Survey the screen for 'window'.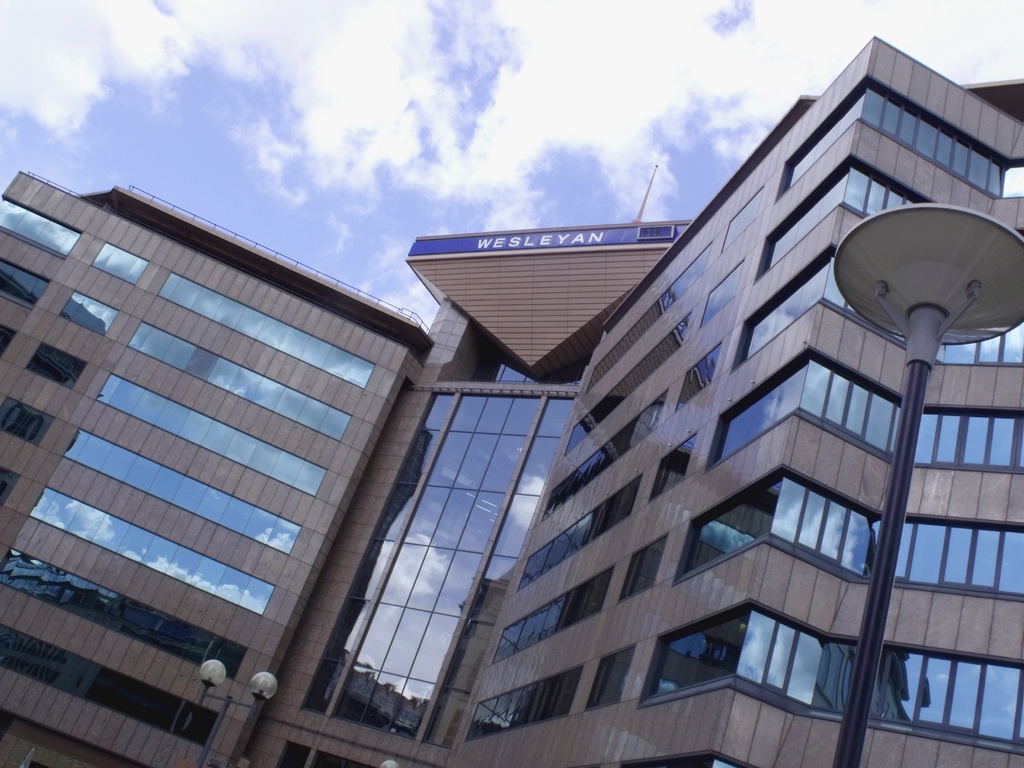
Survey found: {"x1": 620, "y1": 754, "x2": 737, "y2": 767}.
